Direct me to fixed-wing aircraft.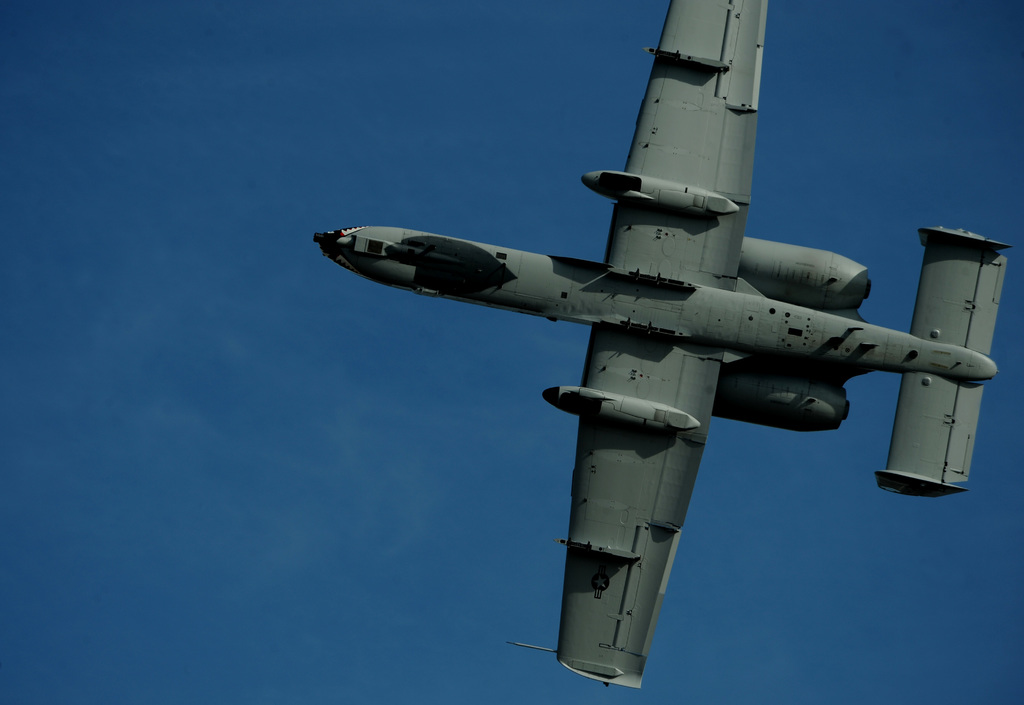
Direction: select_region(316, 0, 996, 691).
